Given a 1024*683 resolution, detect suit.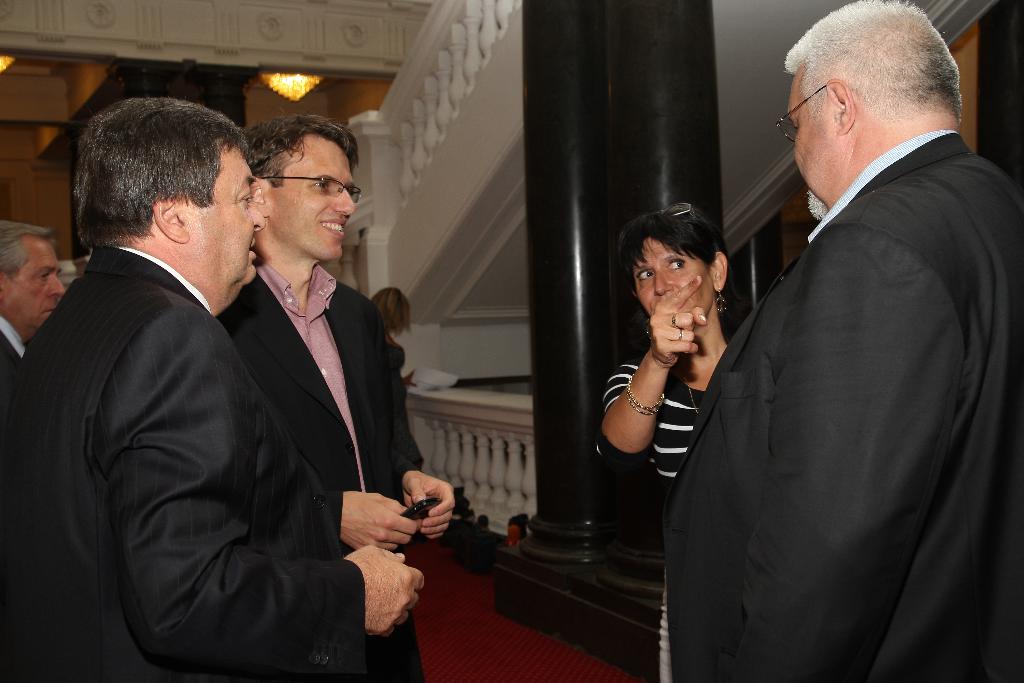
(x1=0, y1=243, x2=367, y2=682).
